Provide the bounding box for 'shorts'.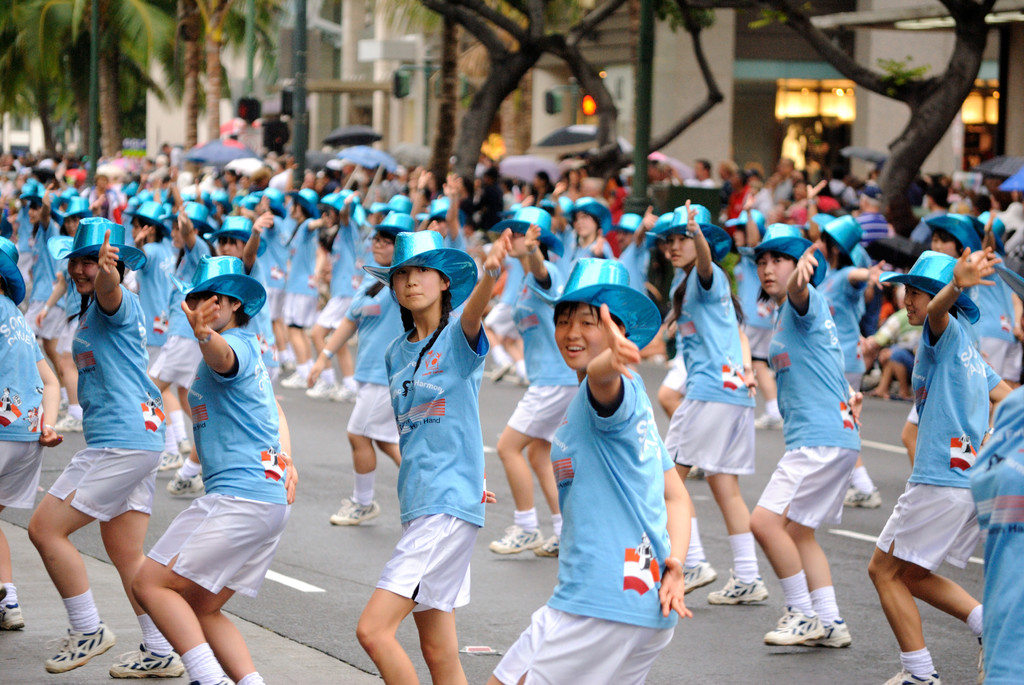
[908,406,918,426].
